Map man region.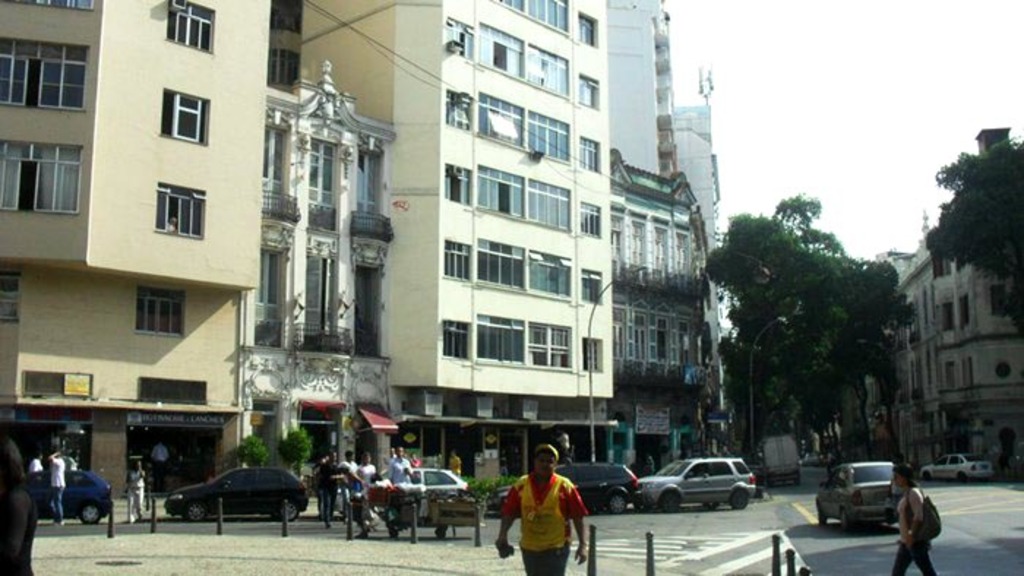
Mapped to bbox=(322, 444, 344, 526).
